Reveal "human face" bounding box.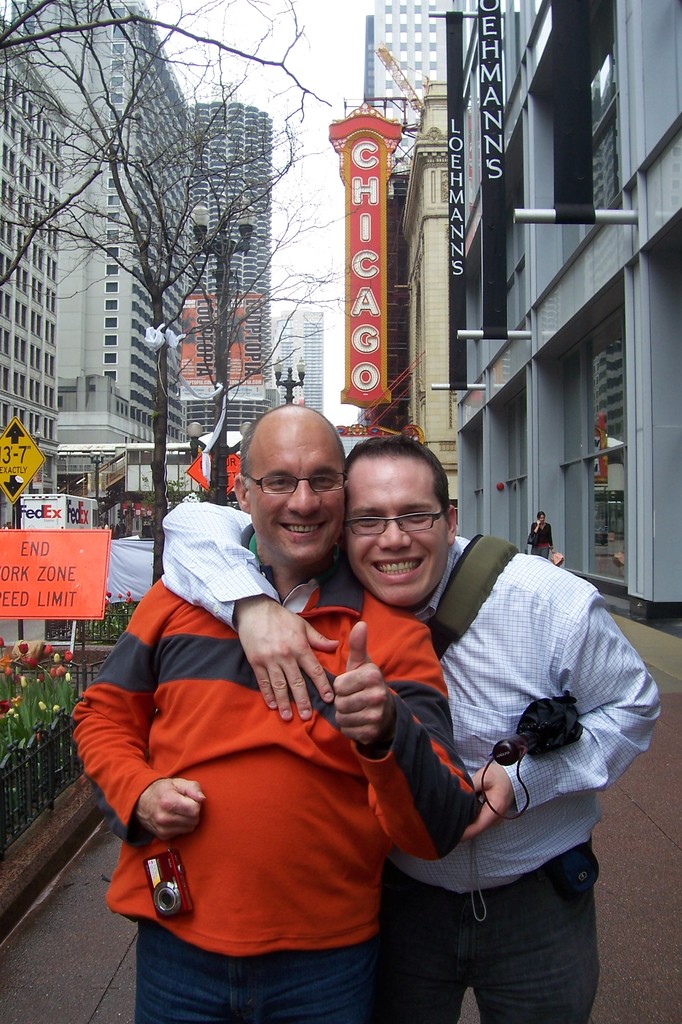
Revealed: 539,511,546,522.
